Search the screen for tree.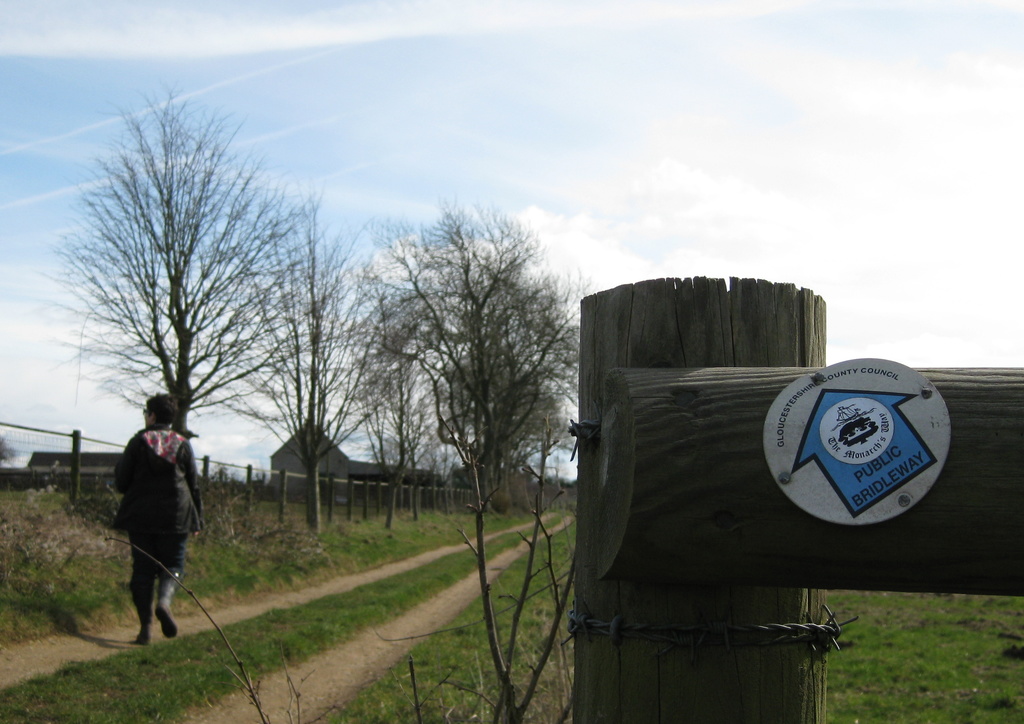
Found at [left=57, top=86, right=278, bottom=511].
